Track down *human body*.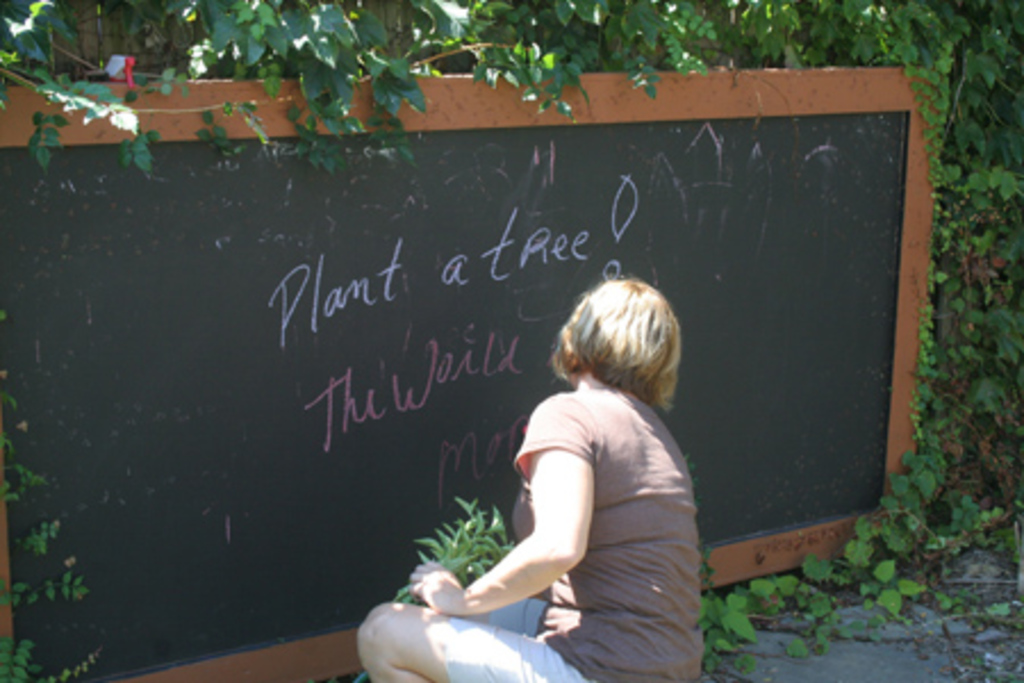
Tracked to detection(437, 271, 721, 678).
